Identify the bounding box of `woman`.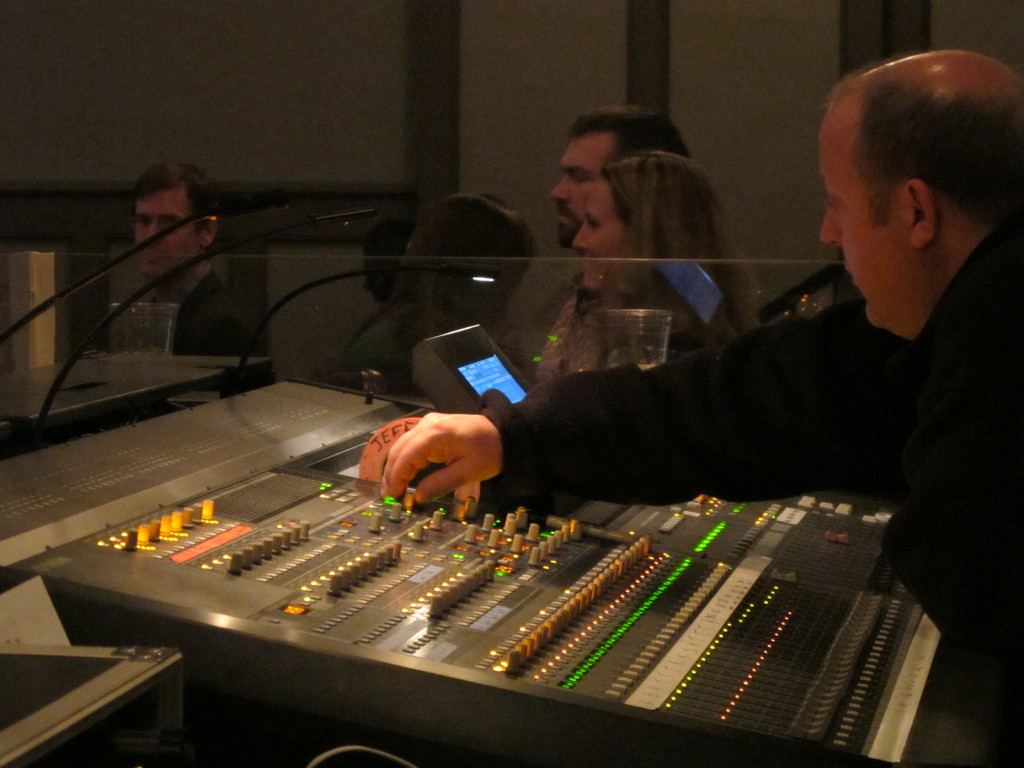
select_region(555, 150, 753, 381).
